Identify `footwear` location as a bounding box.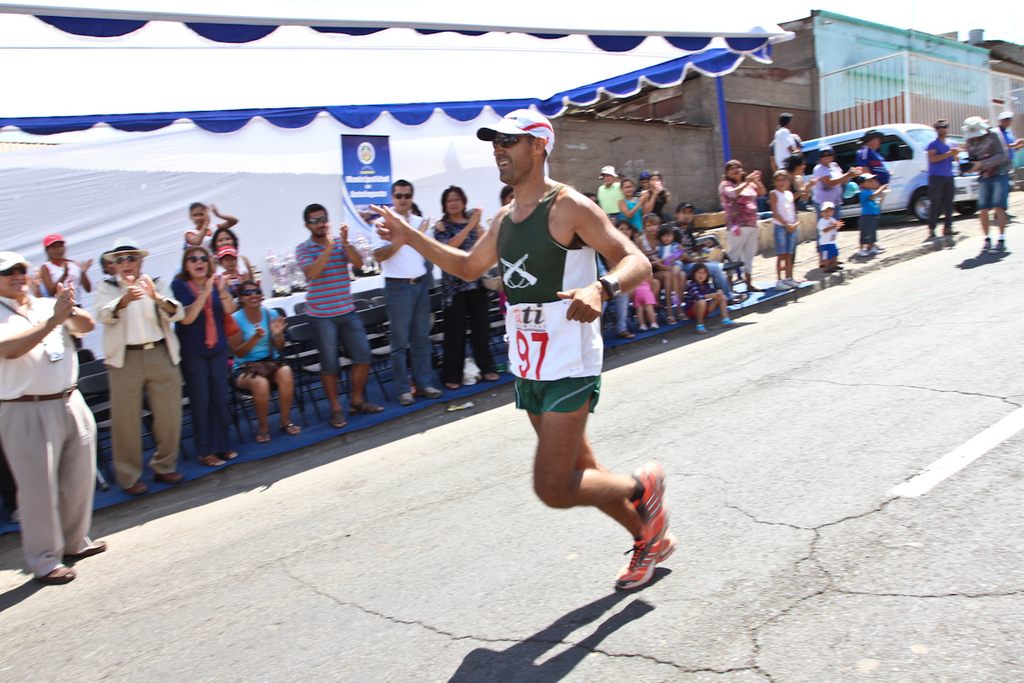
154 470 183 483.
